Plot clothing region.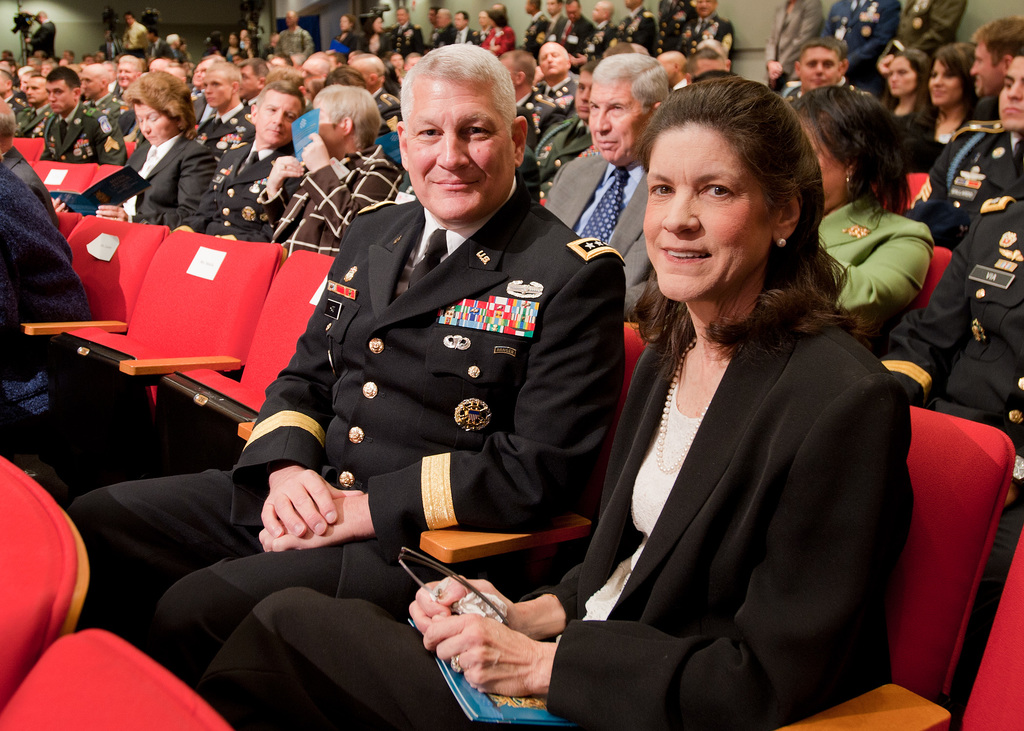
Plotted at (888,92,926,156).
